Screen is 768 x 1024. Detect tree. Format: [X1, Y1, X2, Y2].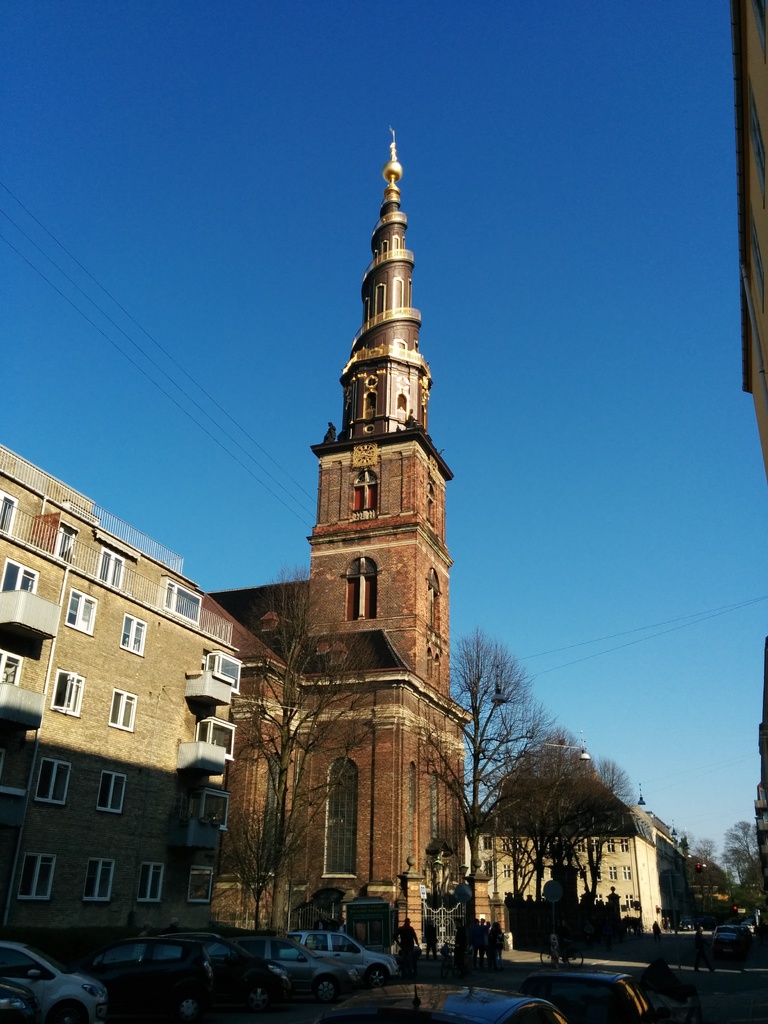
[721, 818, 767, 913].
